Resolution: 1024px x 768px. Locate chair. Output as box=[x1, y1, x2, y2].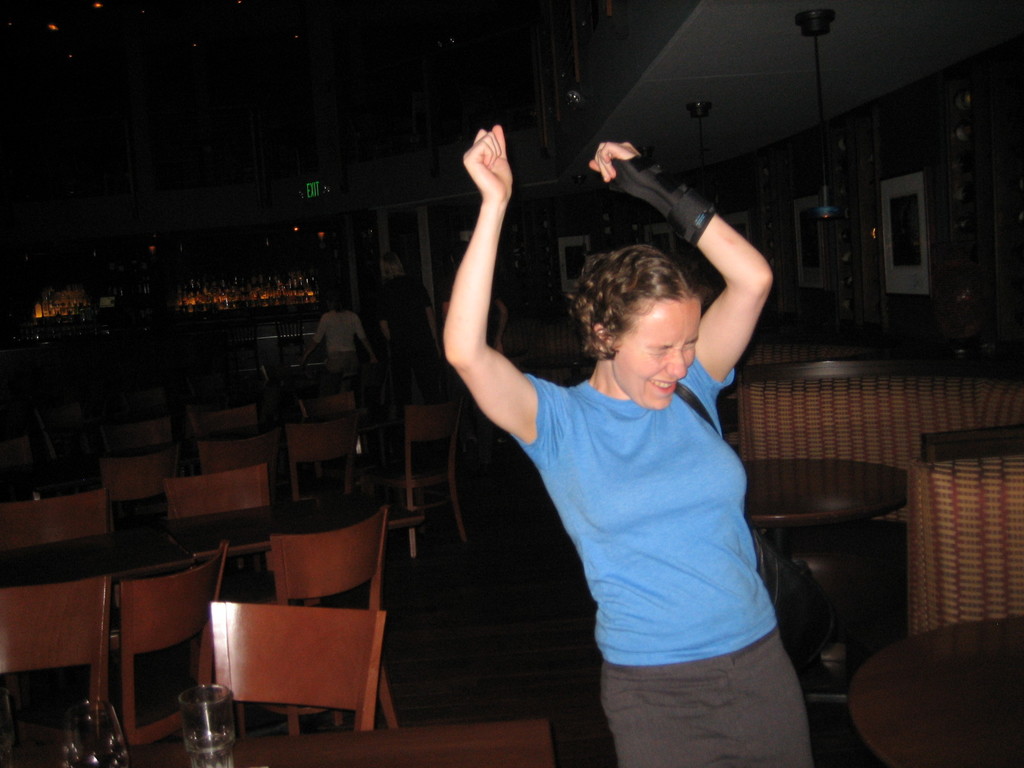
box=[157, 458, 269, 523].
